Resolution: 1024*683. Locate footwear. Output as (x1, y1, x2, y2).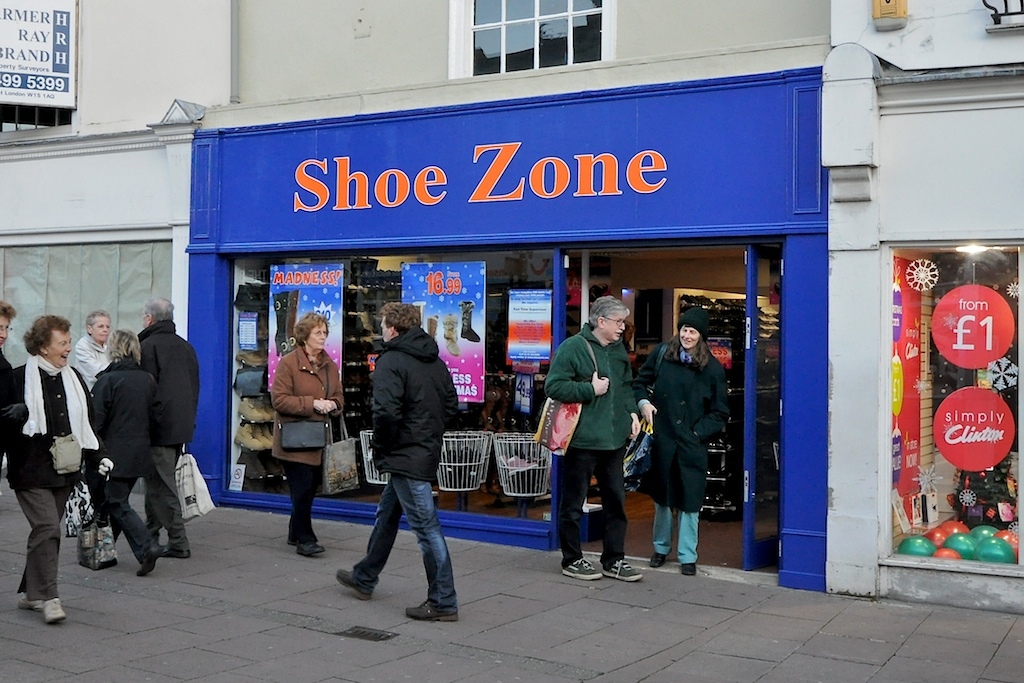
(40, 599, 68, 624).
